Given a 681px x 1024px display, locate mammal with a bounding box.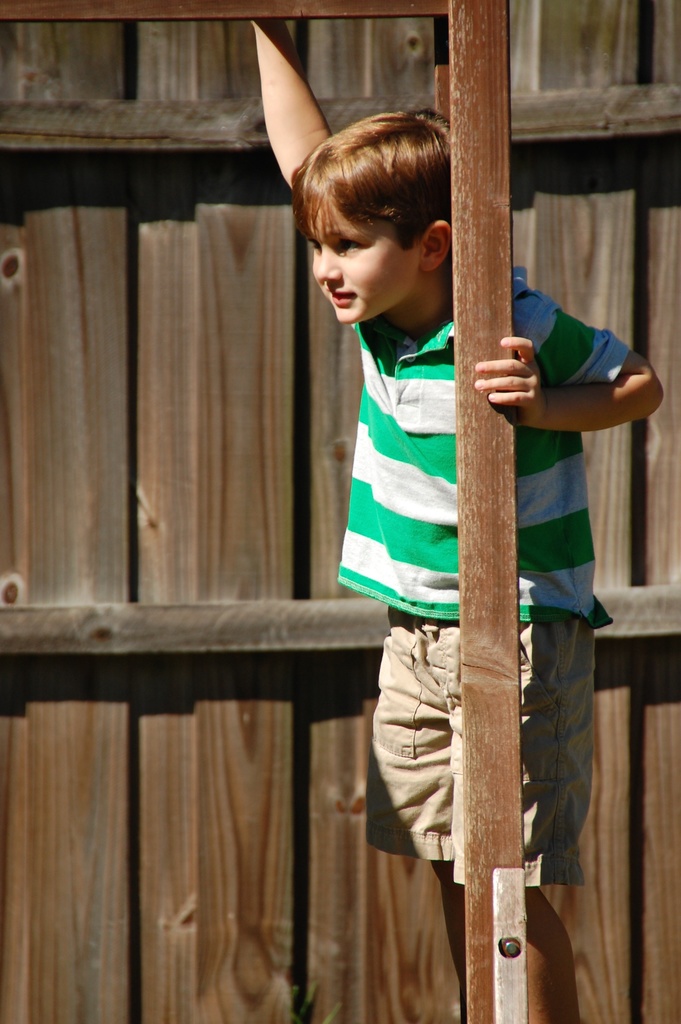
Located: Rect(298, 81, 609, 952).
